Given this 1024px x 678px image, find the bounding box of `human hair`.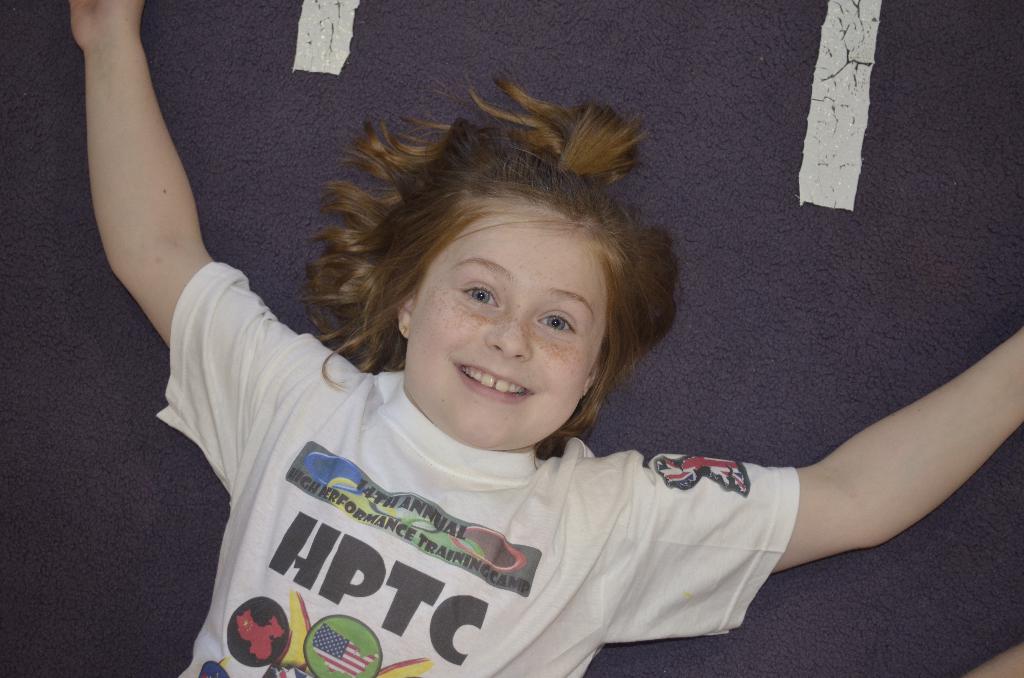
(left=323, top=101, right=648, bottom=455).
